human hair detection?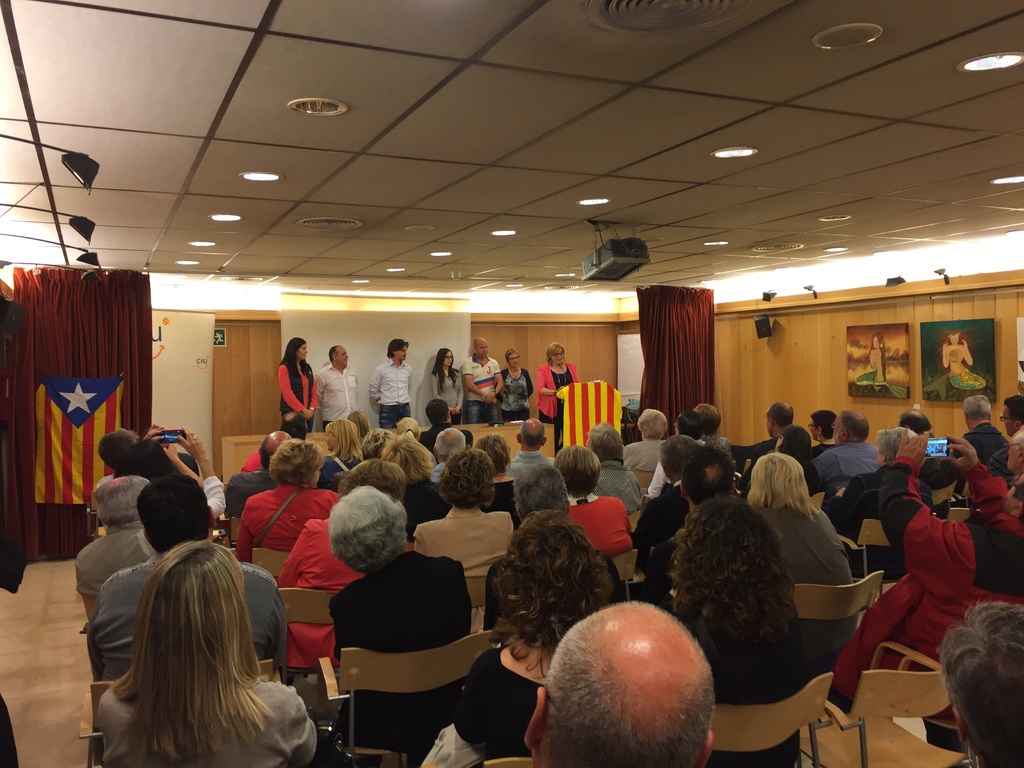
(137,477,209,561)
